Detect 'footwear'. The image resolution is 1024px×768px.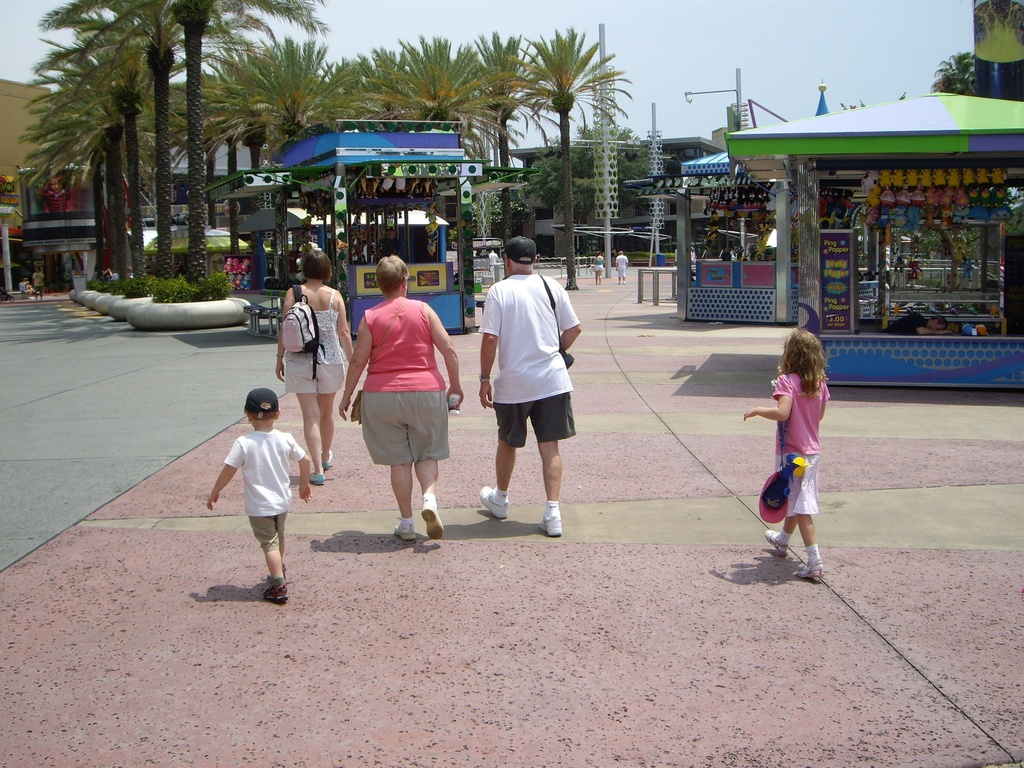
Rect(479, 487, 508, 518).
